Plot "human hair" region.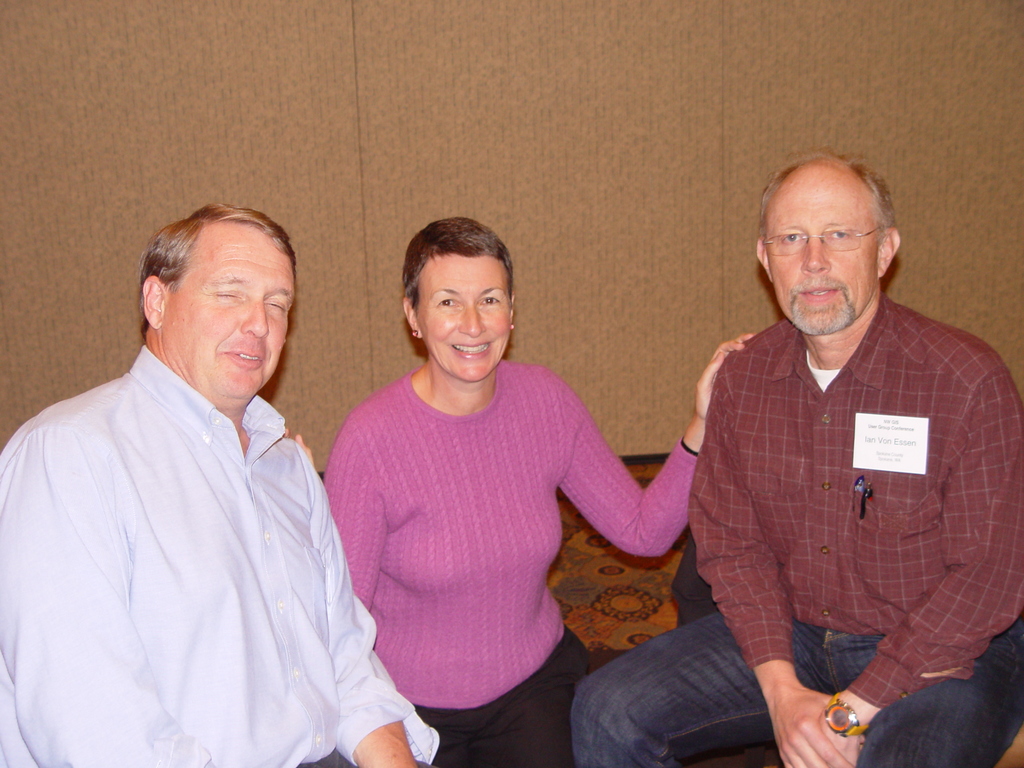
Plotted at <region>751, 146, 895, 244</region>.
